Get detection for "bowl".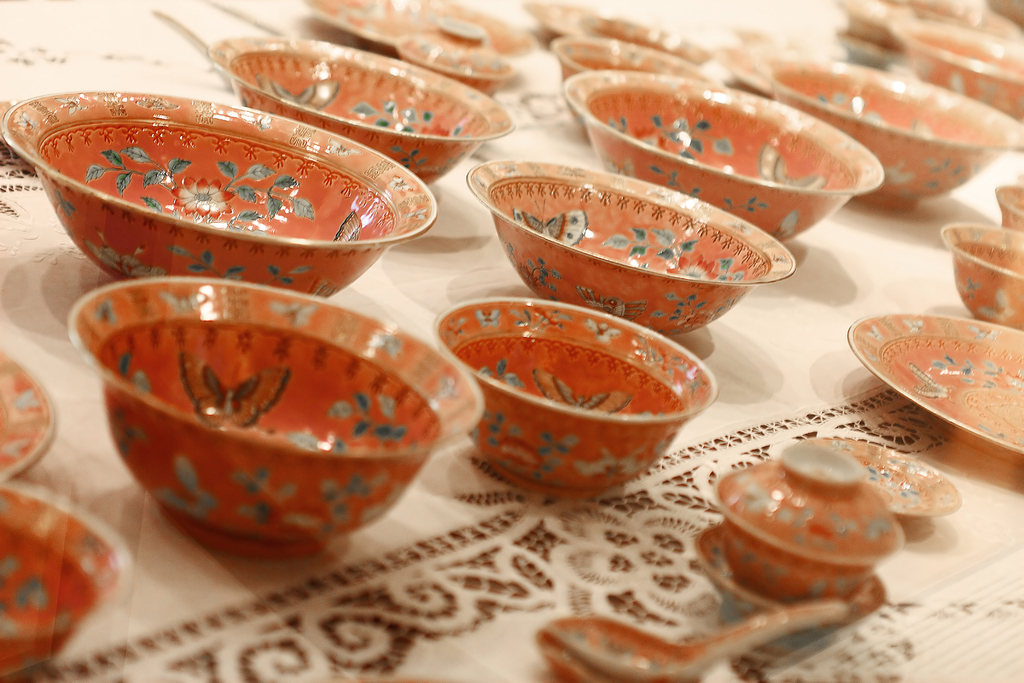
Detection: crop(584, 19, 712, 60).
